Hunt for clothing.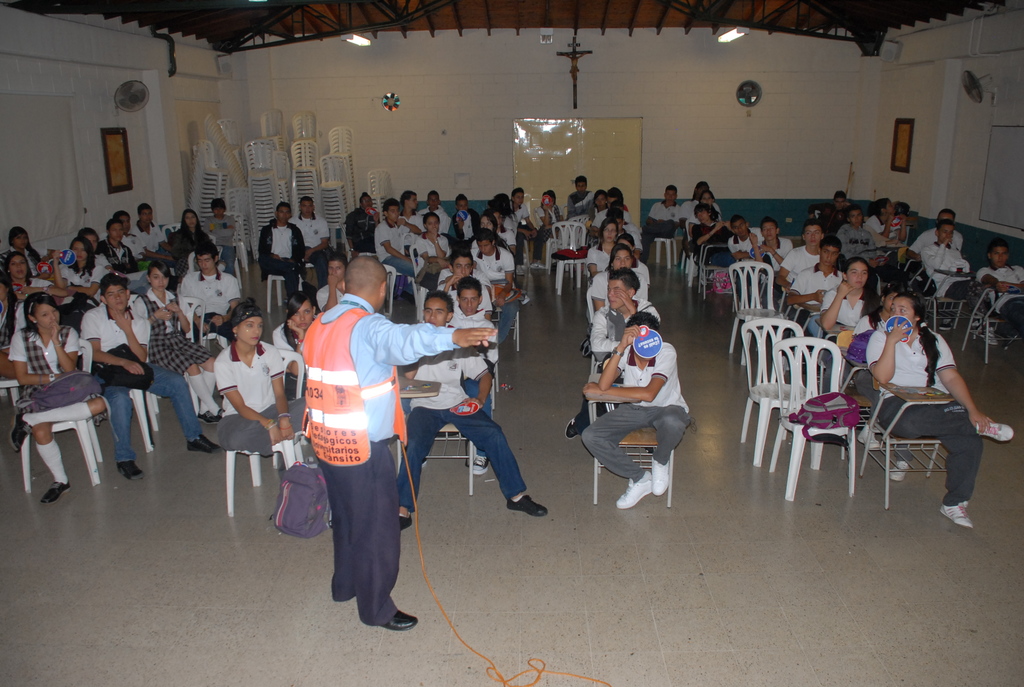
Hunted down at bbox(394, 351, 527, 500).
